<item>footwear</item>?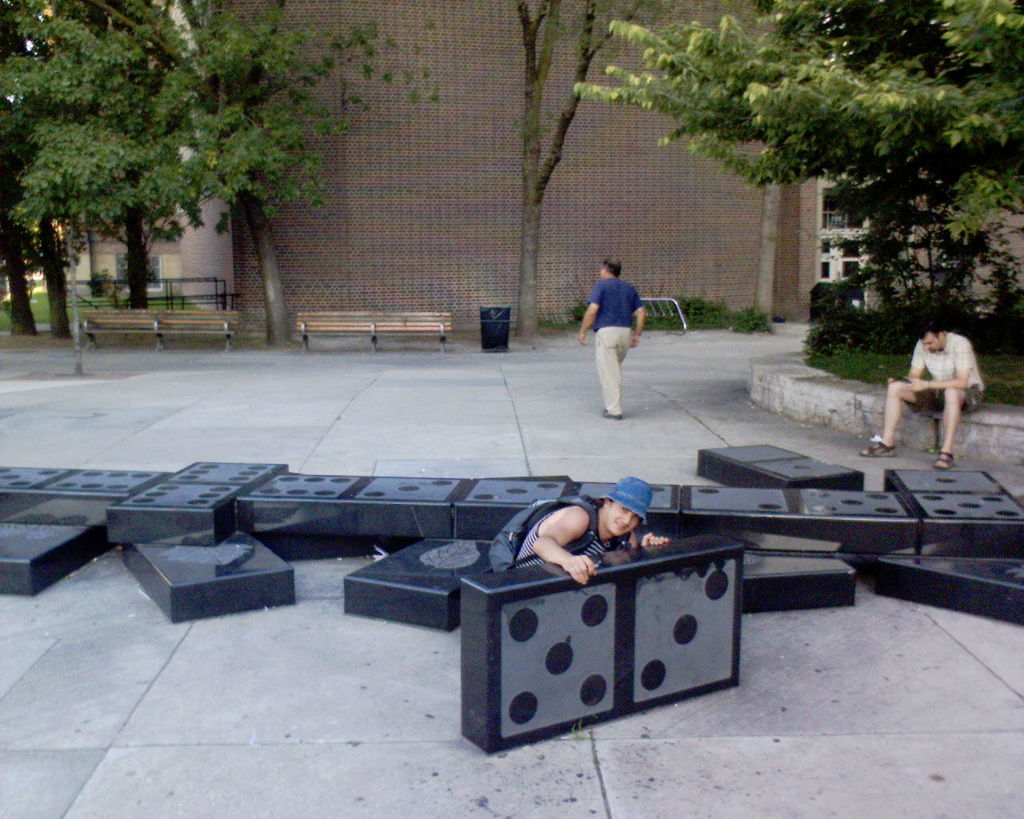
930:450:954:472
